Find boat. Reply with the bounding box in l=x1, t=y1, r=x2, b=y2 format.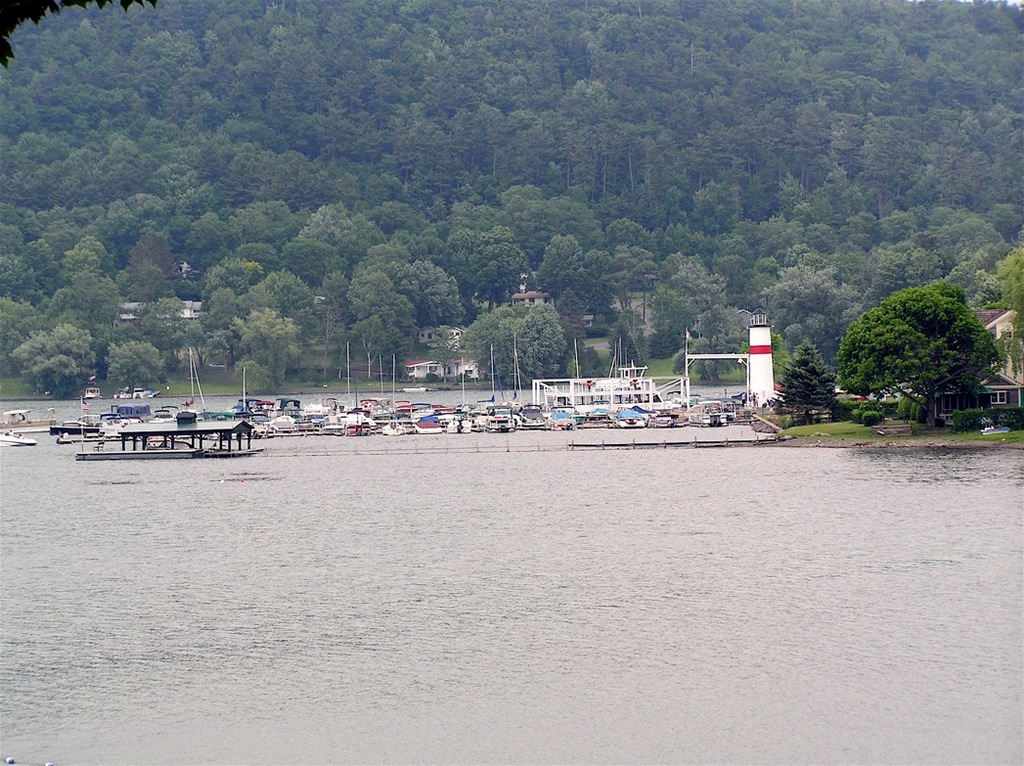
l=0, t=409, r=61, b=432.
